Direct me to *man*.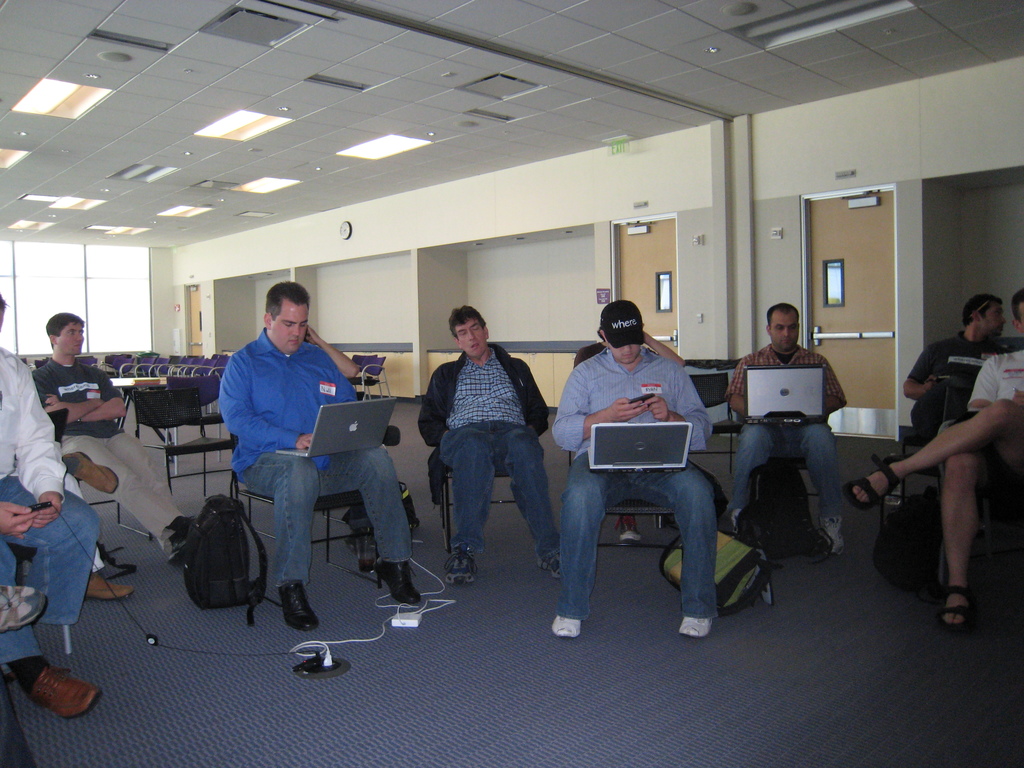
Direction: BBox(0, 300, 99, 721).
